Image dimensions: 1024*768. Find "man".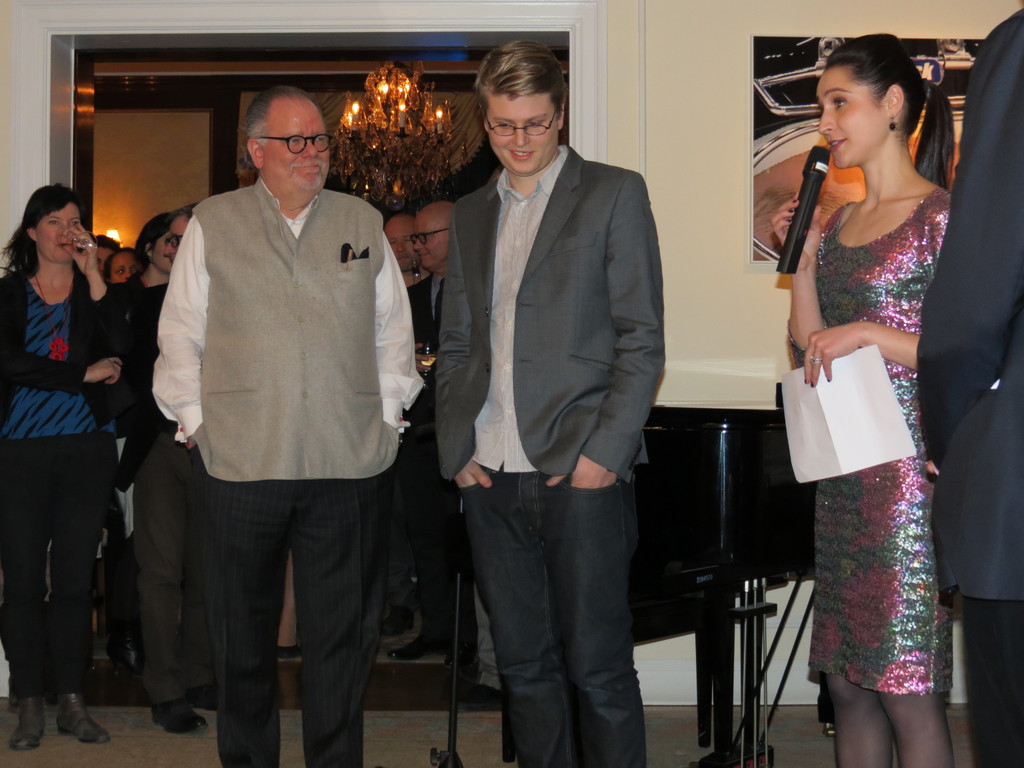
<bbox>433, 39, 665, 767</bbox>.
